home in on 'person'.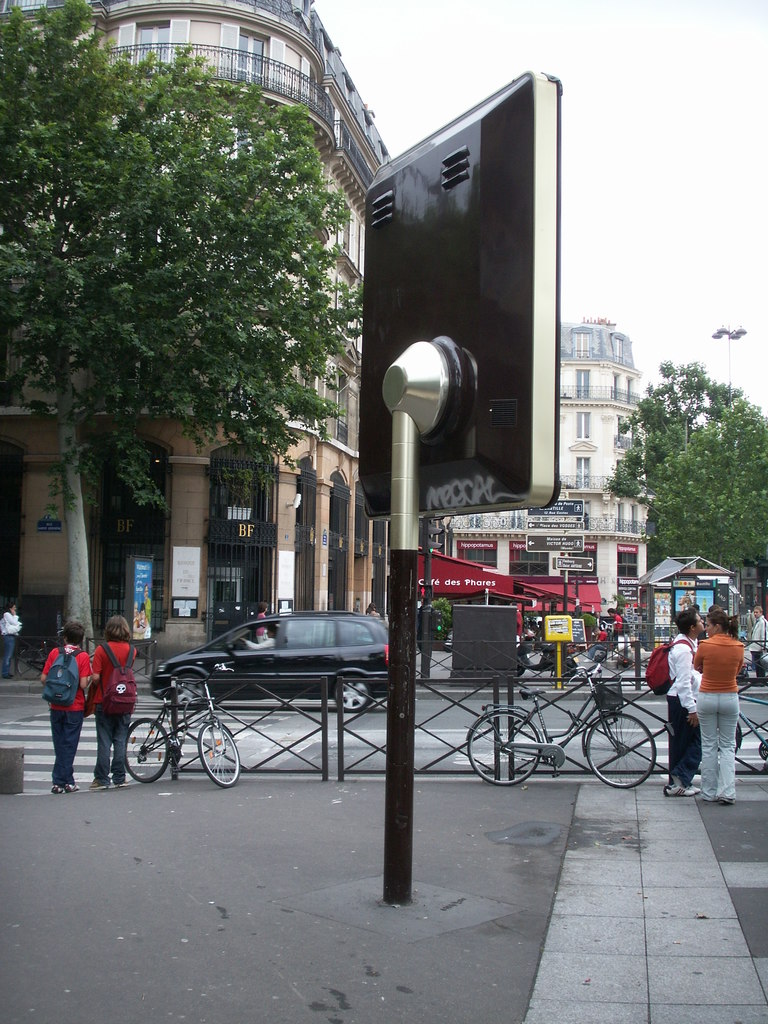
Homed in at (x1=255, y1=611, x2=266, y2=630).
